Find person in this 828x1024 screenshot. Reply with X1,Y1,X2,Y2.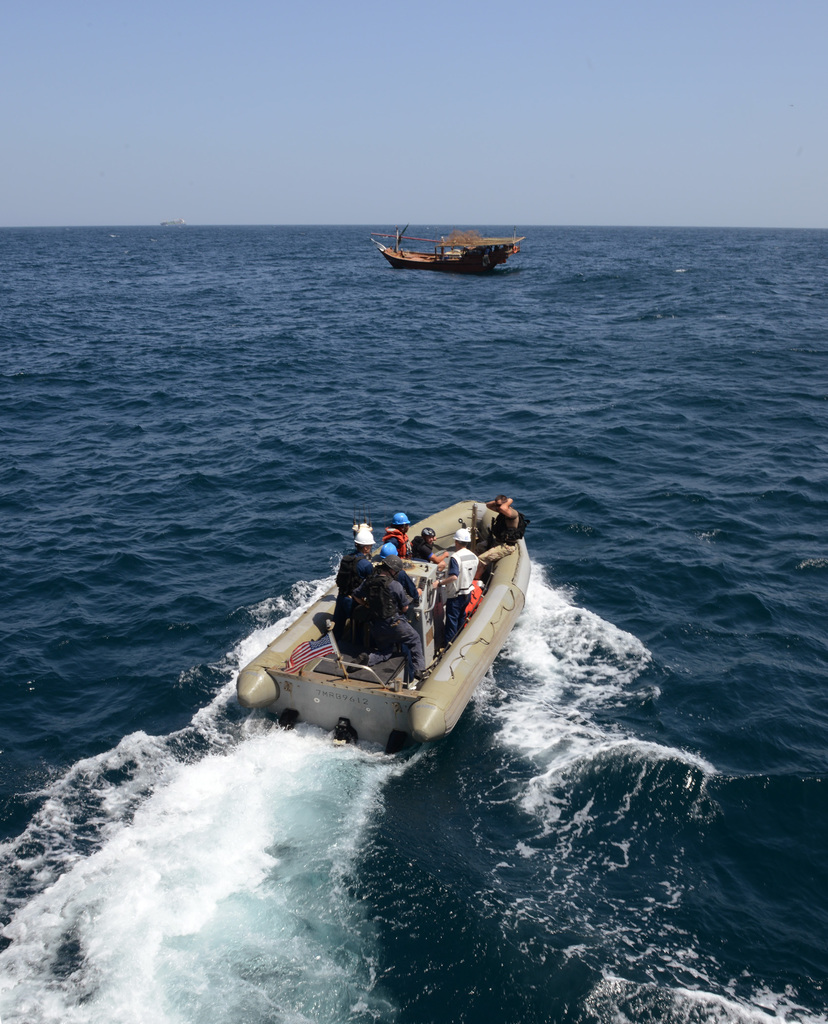
340,522,369,596.
